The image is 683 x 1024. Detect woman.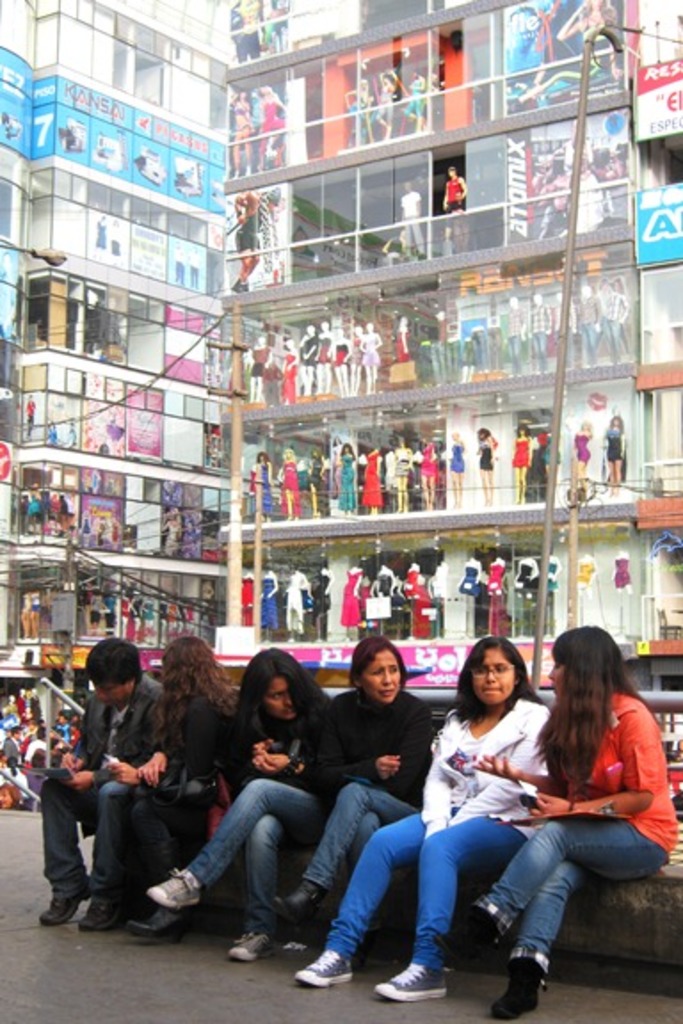
Detection: Rect(249, 336, 265, 398).
